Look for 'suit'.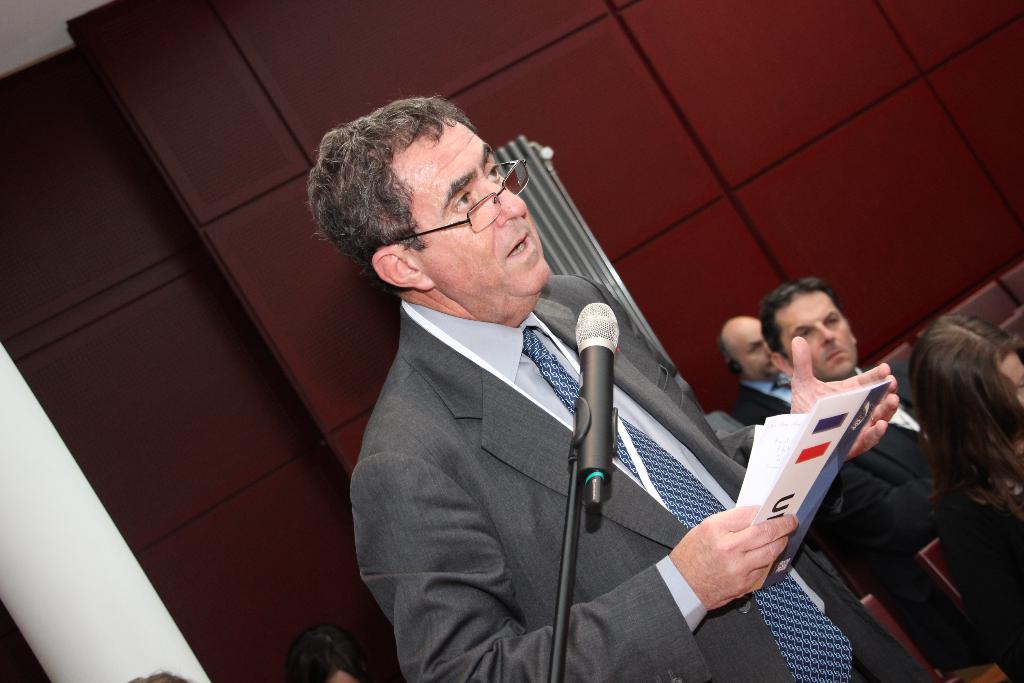
Found: detection(803, 361, 957, 667).
